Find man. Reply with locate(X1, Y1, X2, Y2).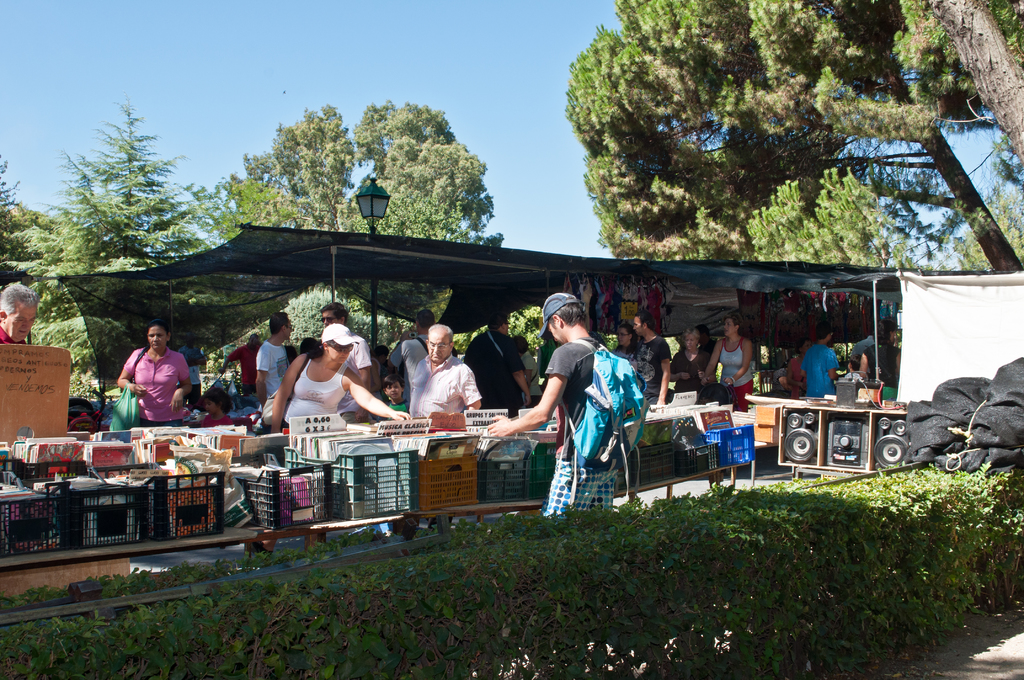
locate(461, 280, 640, 502).
